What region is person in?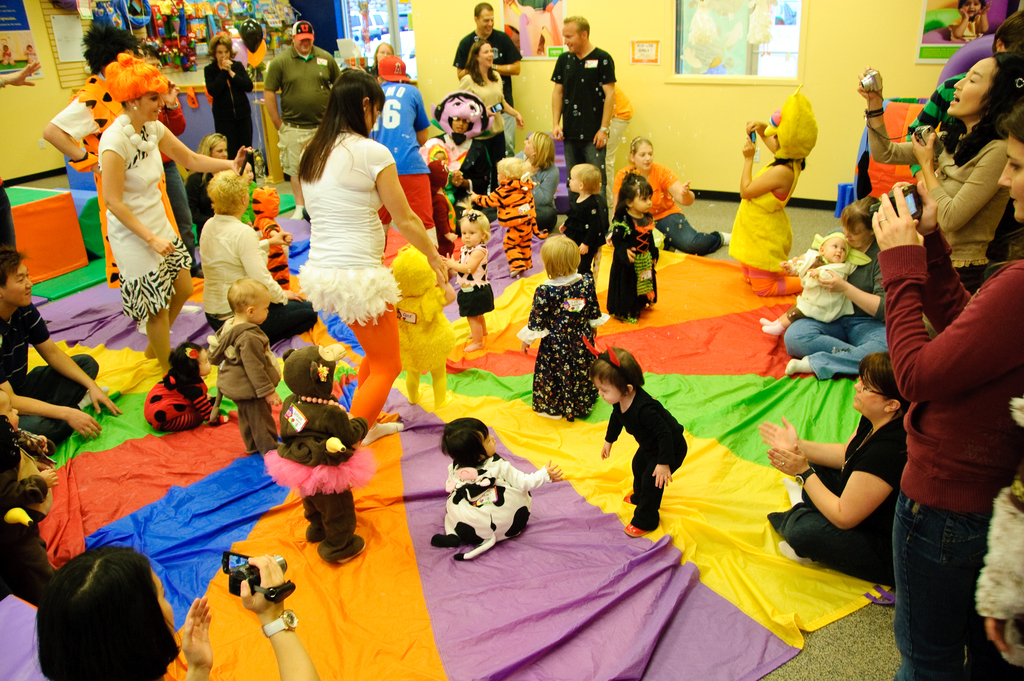
(x1=759, y1=351, x2=897, y2=587).
